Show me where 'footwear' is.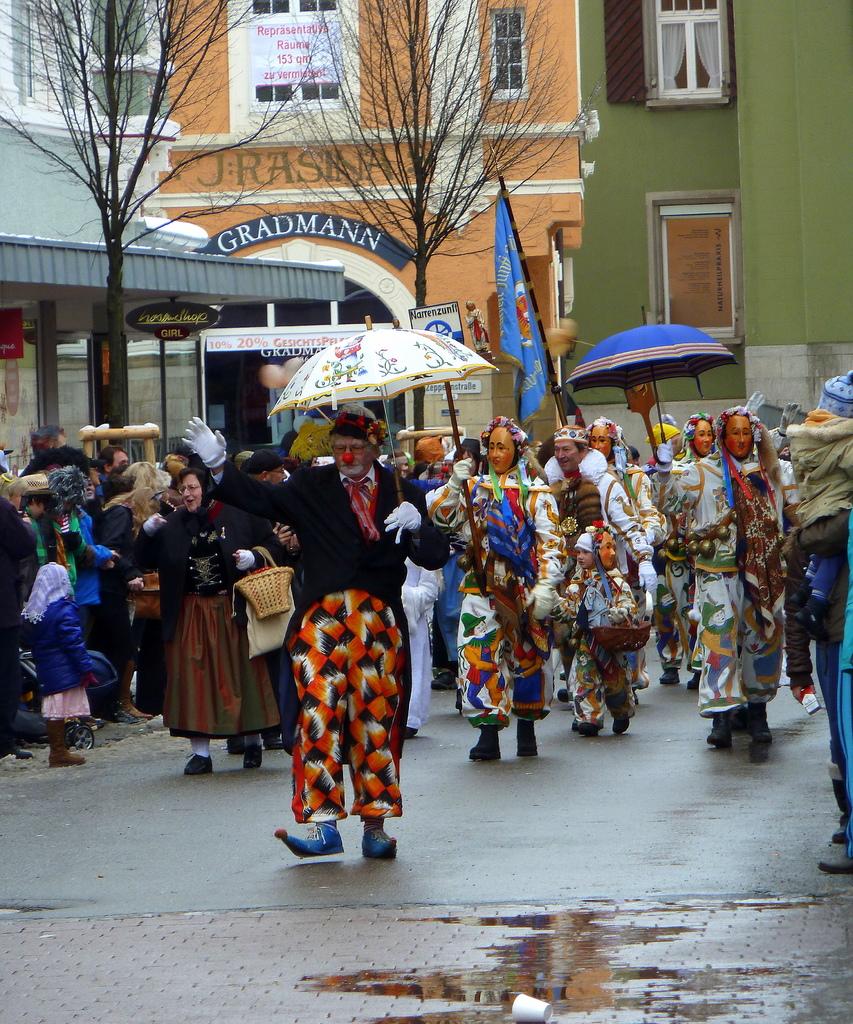
'footwear' is at (752,717,774,769).
